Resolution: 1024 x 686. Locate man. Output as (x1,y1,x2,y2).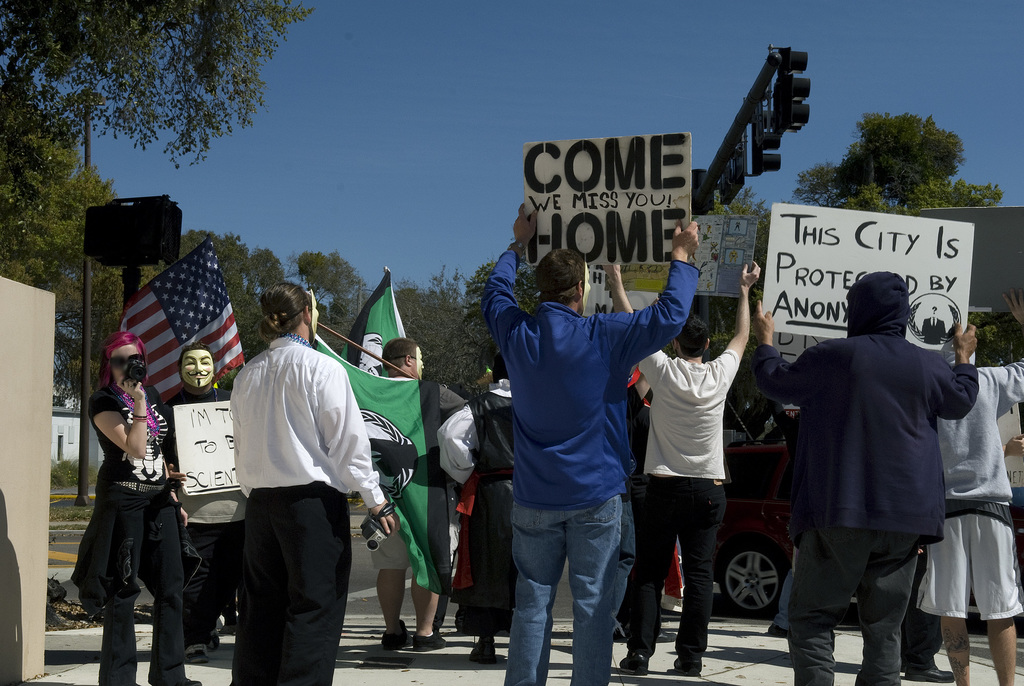
(220,268,387,679).
